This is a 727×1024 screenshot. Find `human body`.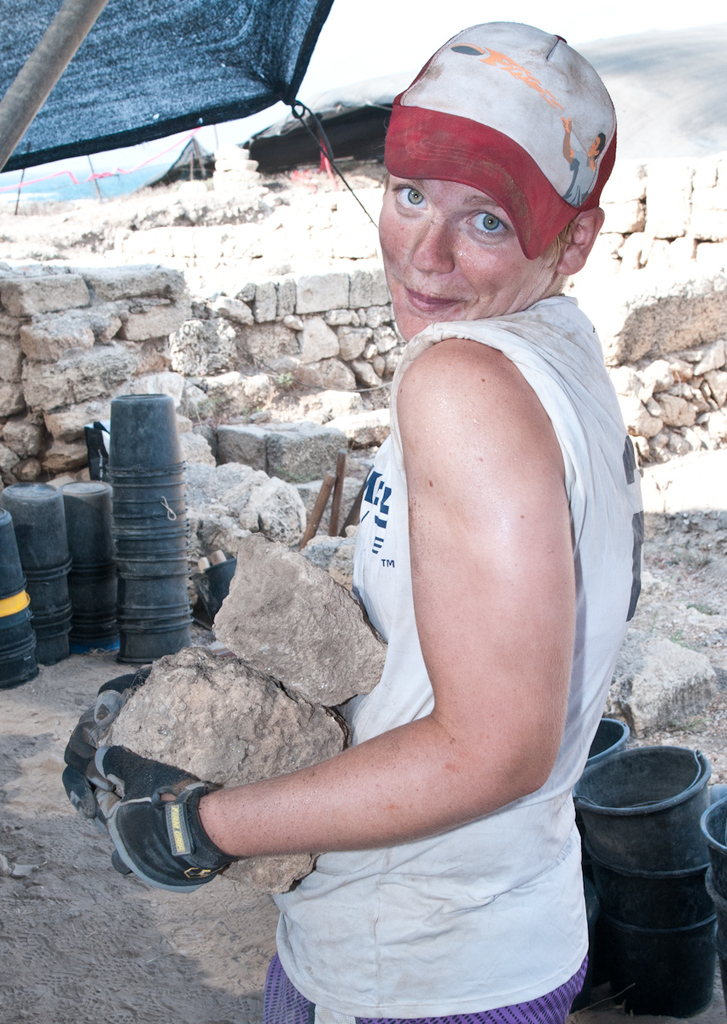
Bounding box: bbox=(231, 0, 659, 973).
